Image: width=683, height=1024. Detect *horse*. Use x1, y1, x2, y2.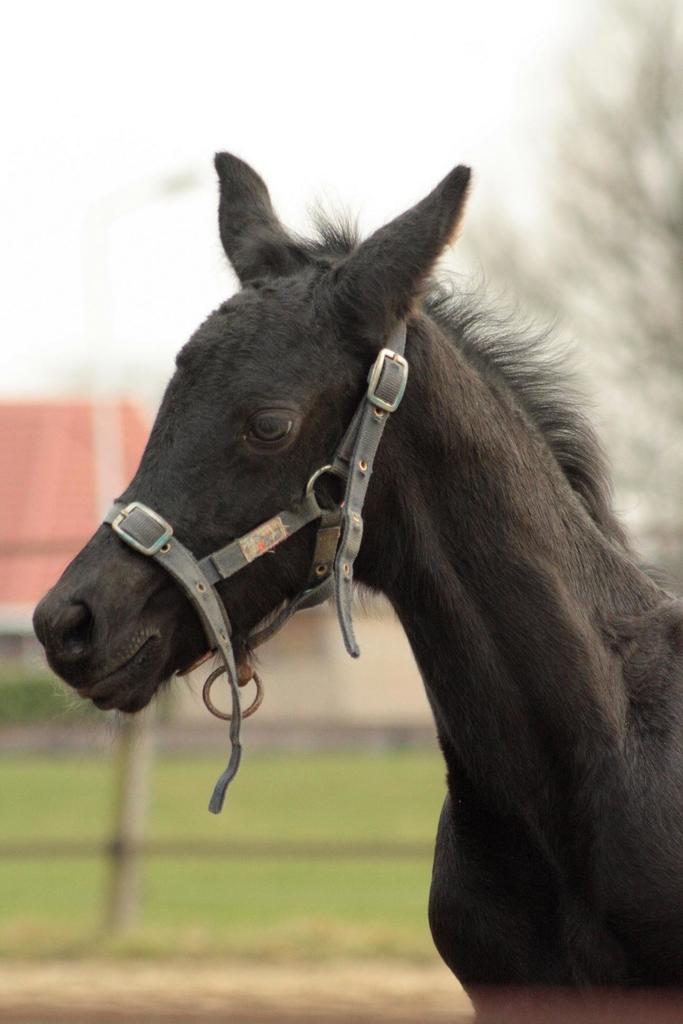
31, 150, 682, 1021.
